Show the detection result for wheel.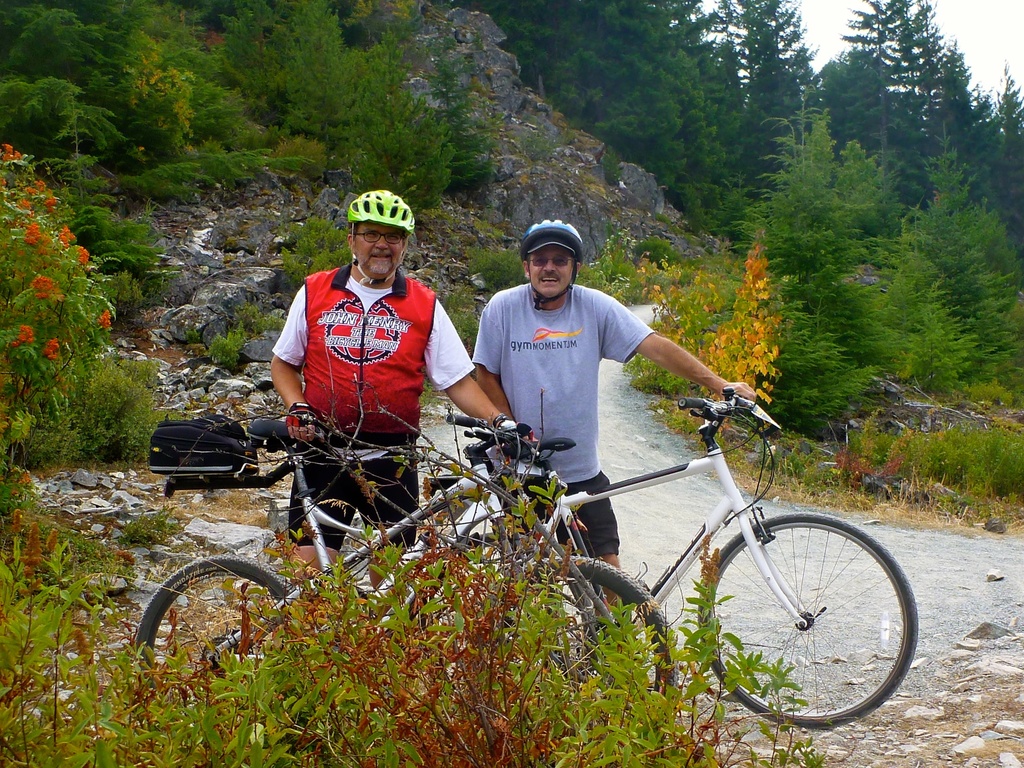
<bbox>128, 557, 298, 674</bbox>.
